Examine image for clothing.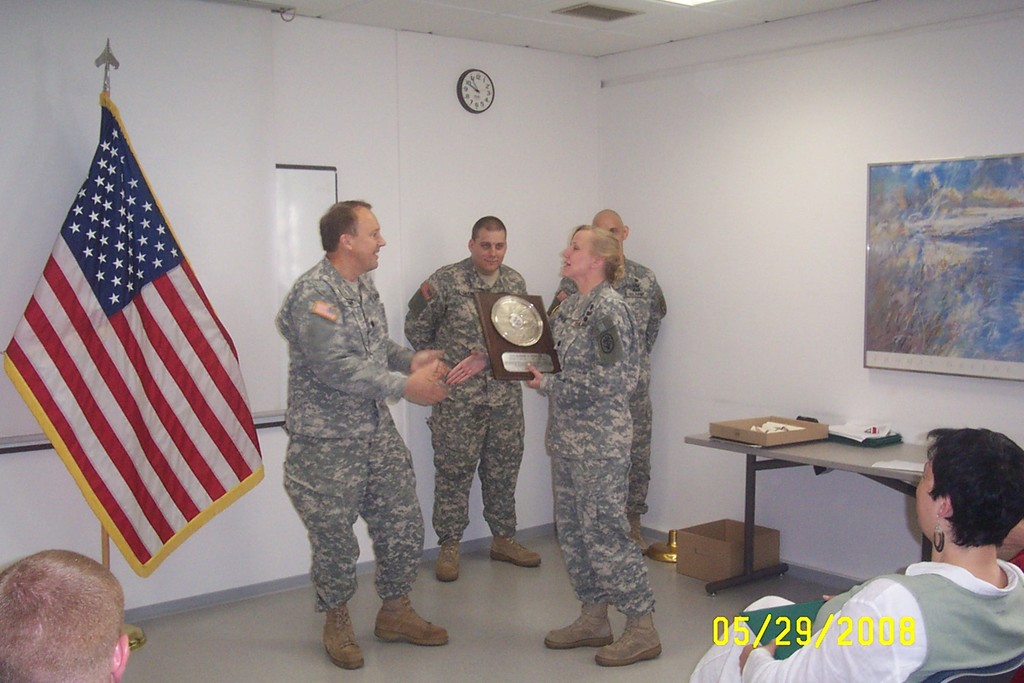
Examination result: <region>691, 552, 1021, 682</region>.
